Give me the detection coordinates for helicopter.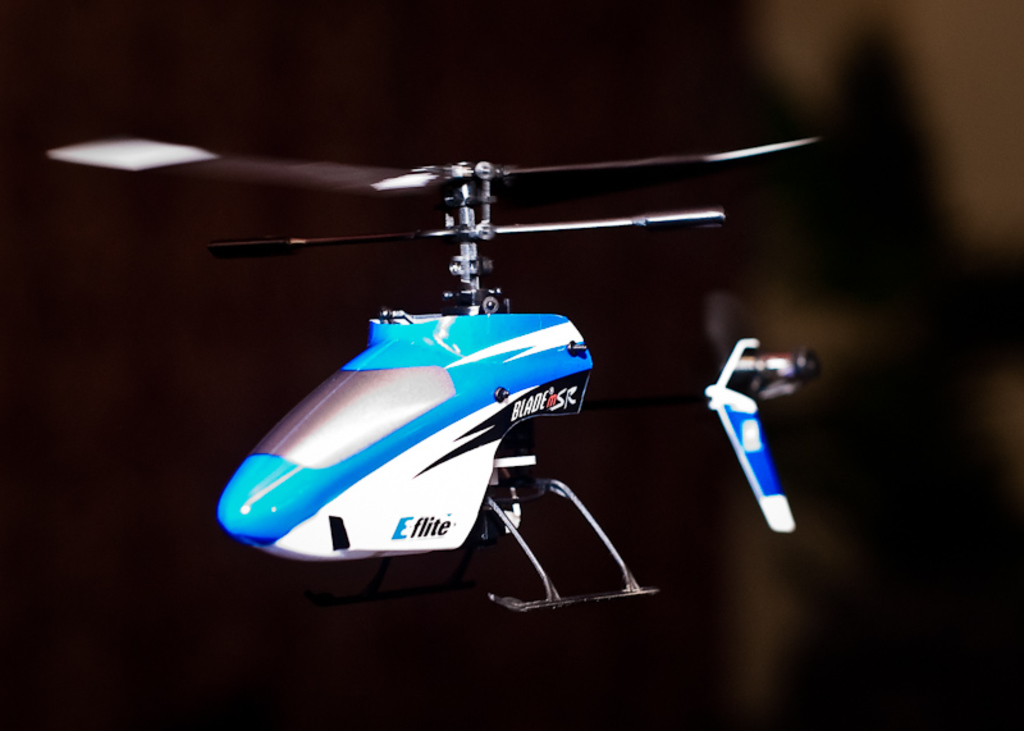
(166, 88, 835, 589).
